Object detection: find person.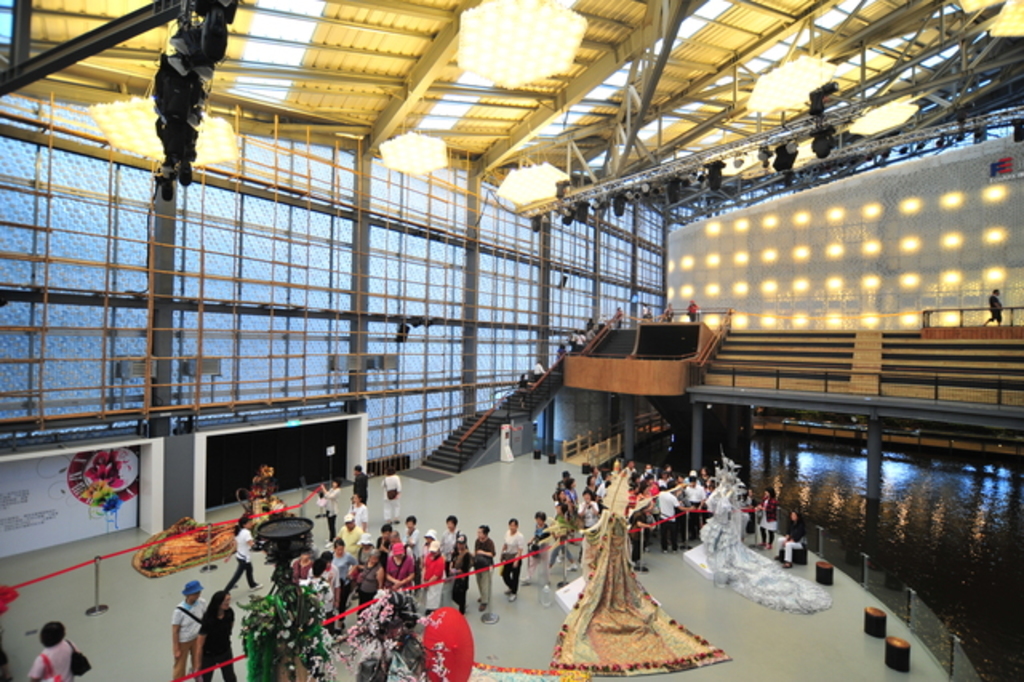
box(304, 554, 341, 624).
